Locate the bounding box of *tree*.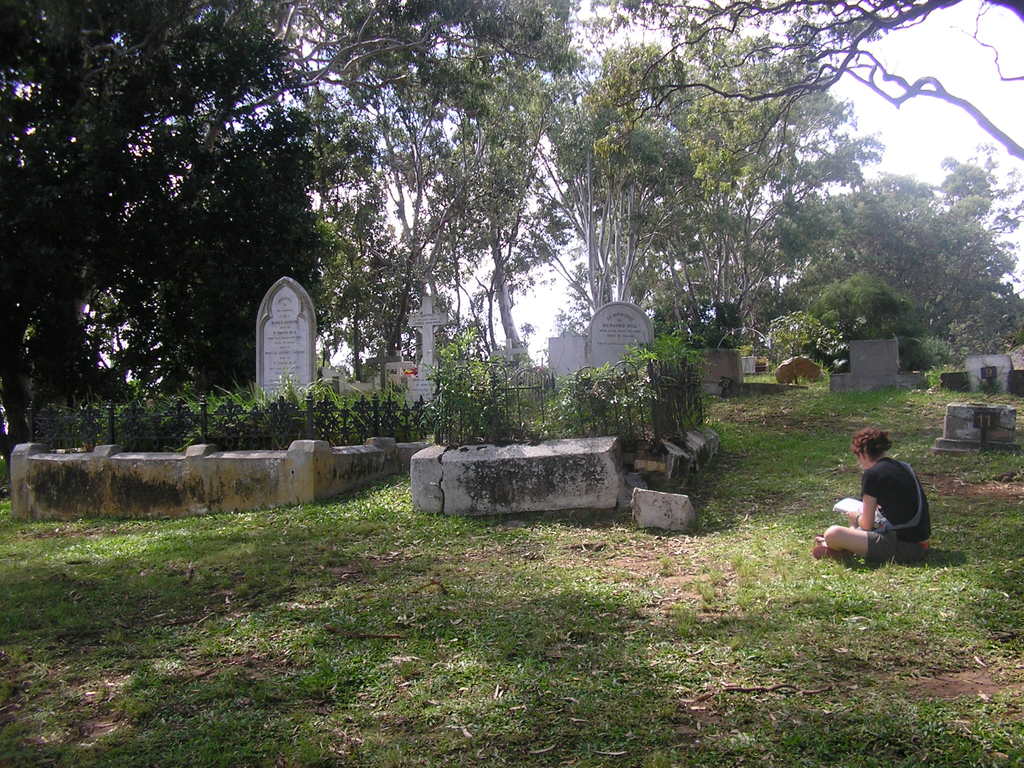
Bounding box: {"left": 546, "top": 45, "right": 701, "bottom": 329}.
